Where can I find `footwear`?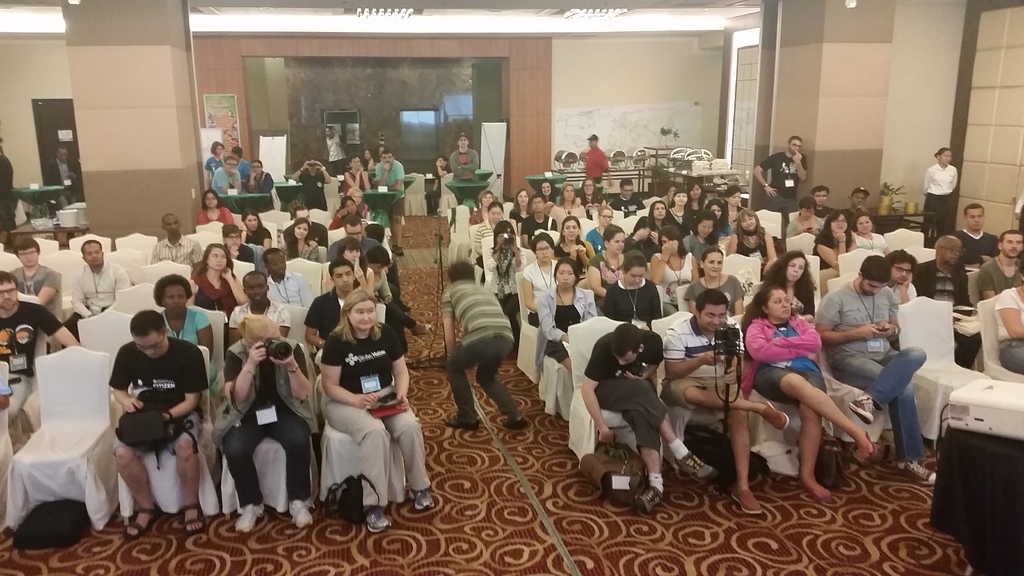
You can find it at x1=186 y1=502 x2=207 y2=534.
